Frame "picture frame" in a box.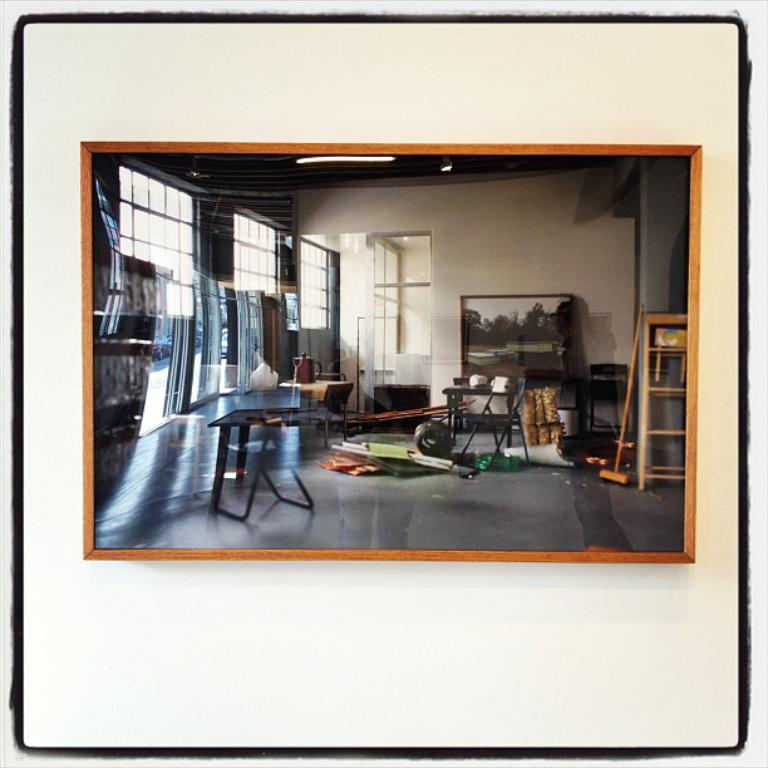
bbox=[78, 141, 701, 563].
